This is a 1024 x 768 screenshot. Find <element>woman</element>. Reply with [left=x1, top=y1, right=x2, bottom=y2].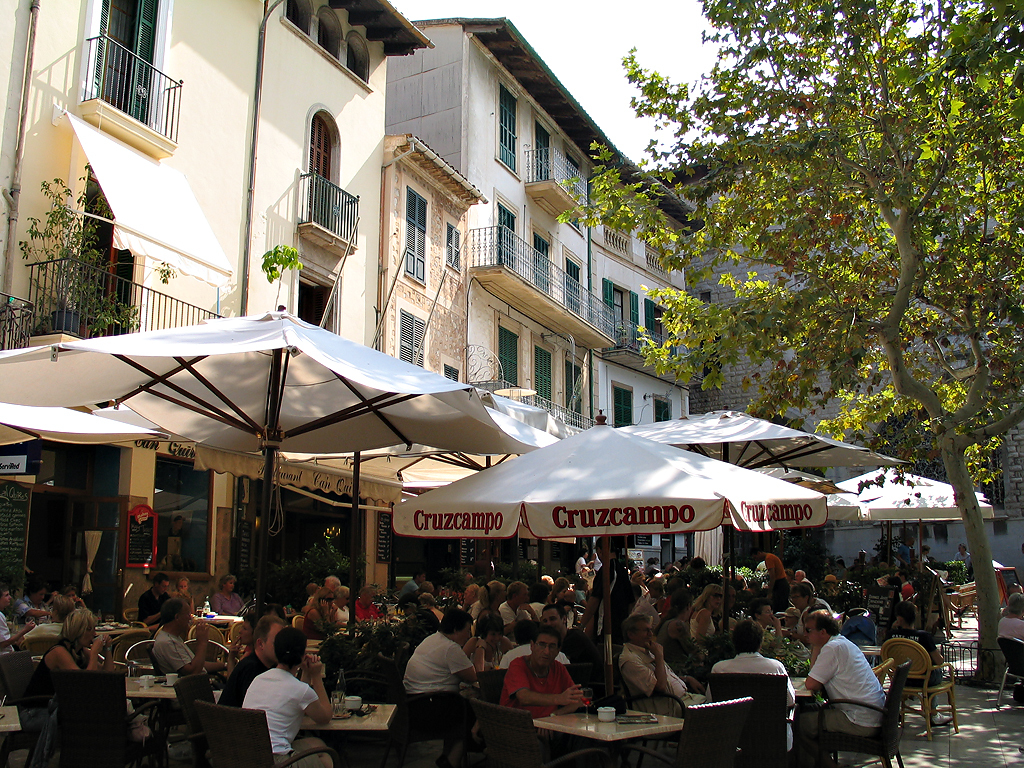
[left=331, top=585, right=350, bottom=628].
